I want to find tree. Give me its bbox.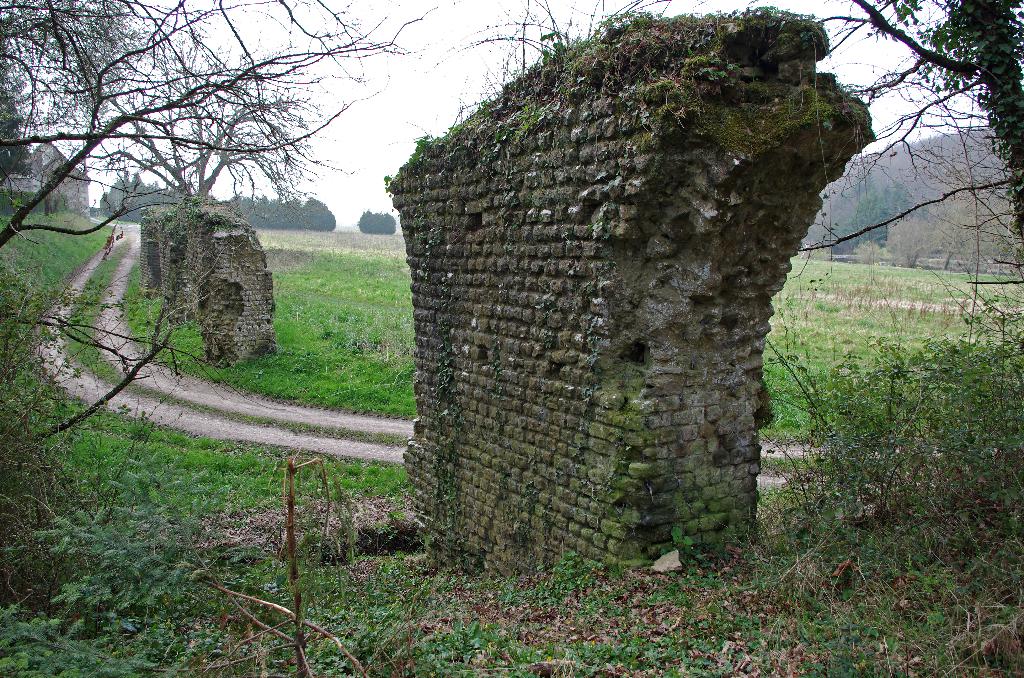
left=808, top=0, right=1023, bottom=245.
